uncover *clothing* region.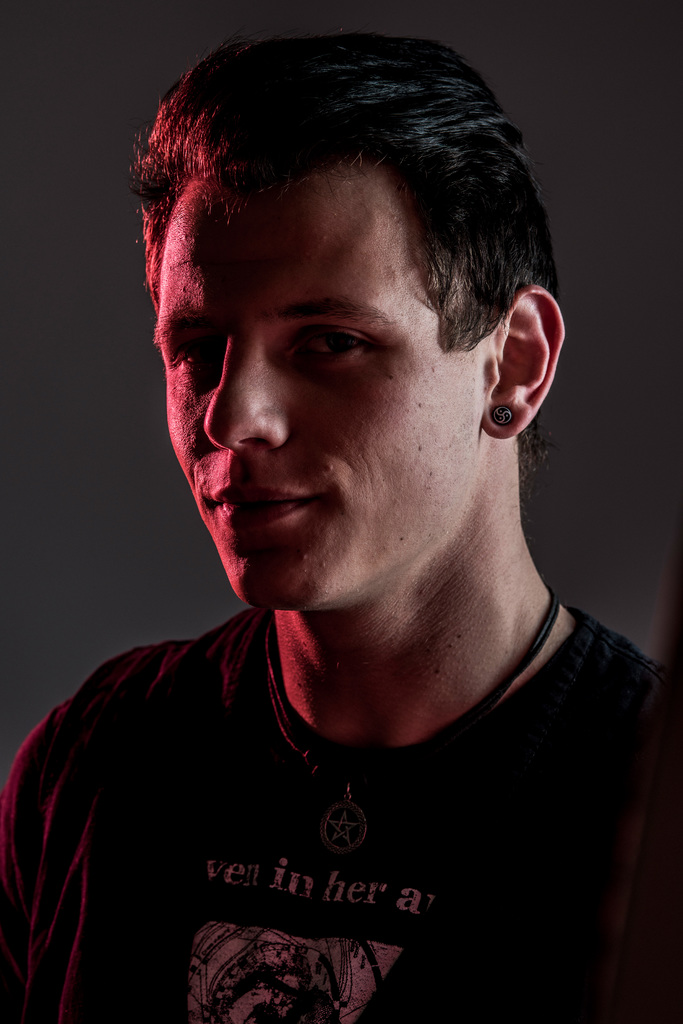
Uncovered: detection(9, 604, 645, 1005).
